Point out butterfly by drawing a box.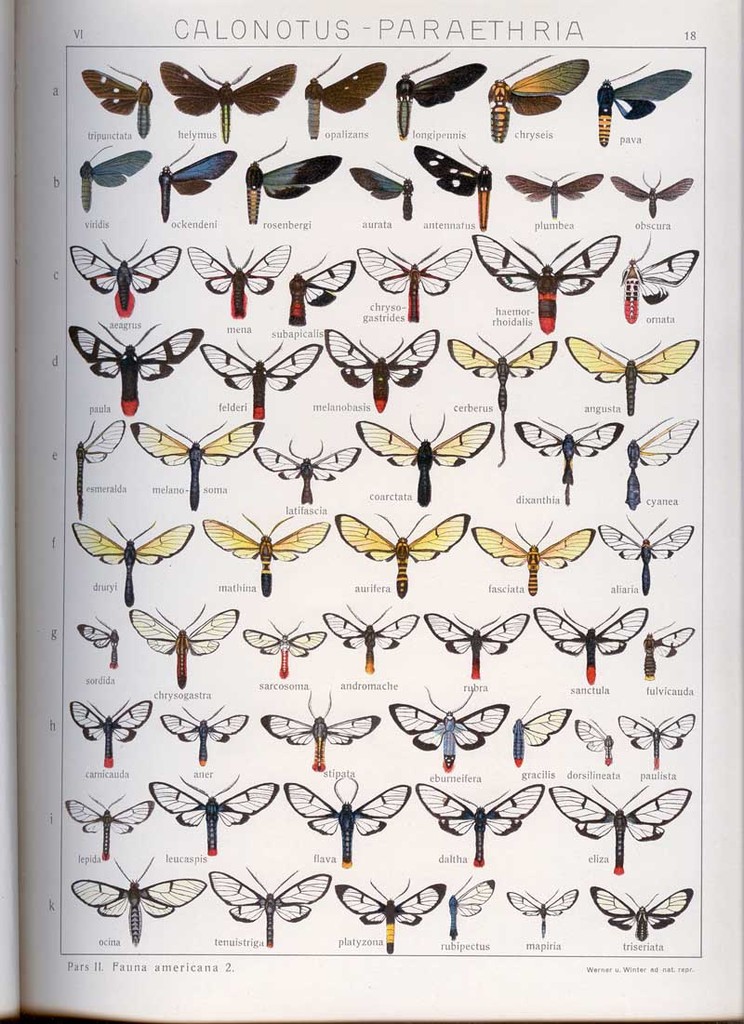
204, 333, 325, 425.
